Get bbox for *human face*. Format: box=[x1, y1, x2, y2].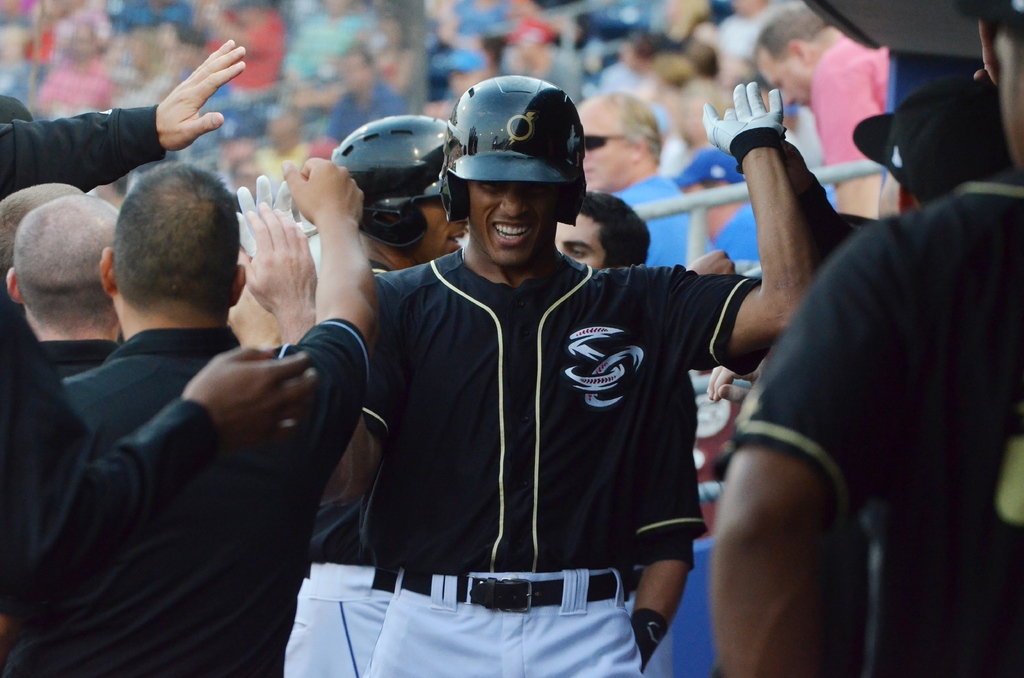
box=[578, 104, 612, 181].
